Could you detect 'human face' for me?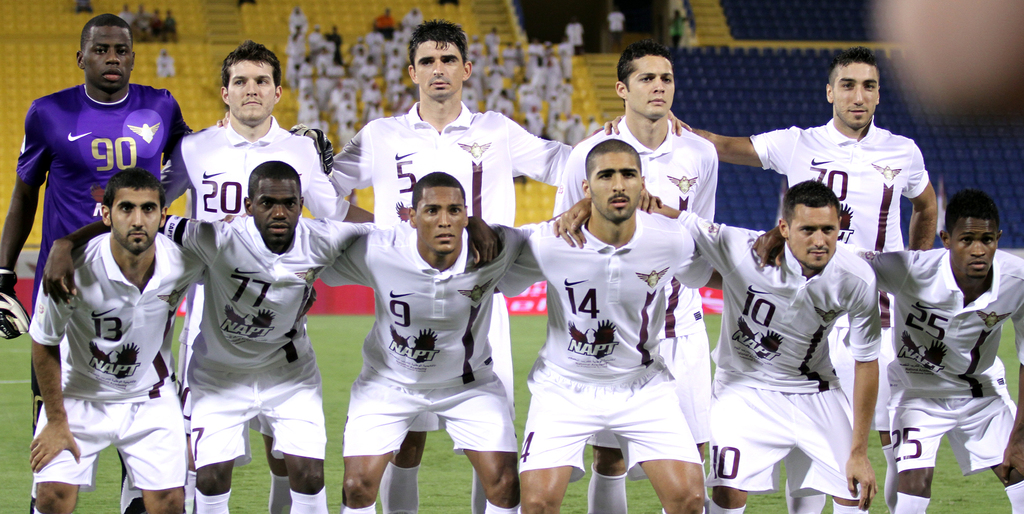
Detection result: bbox=(83, 25, 131, 92).
